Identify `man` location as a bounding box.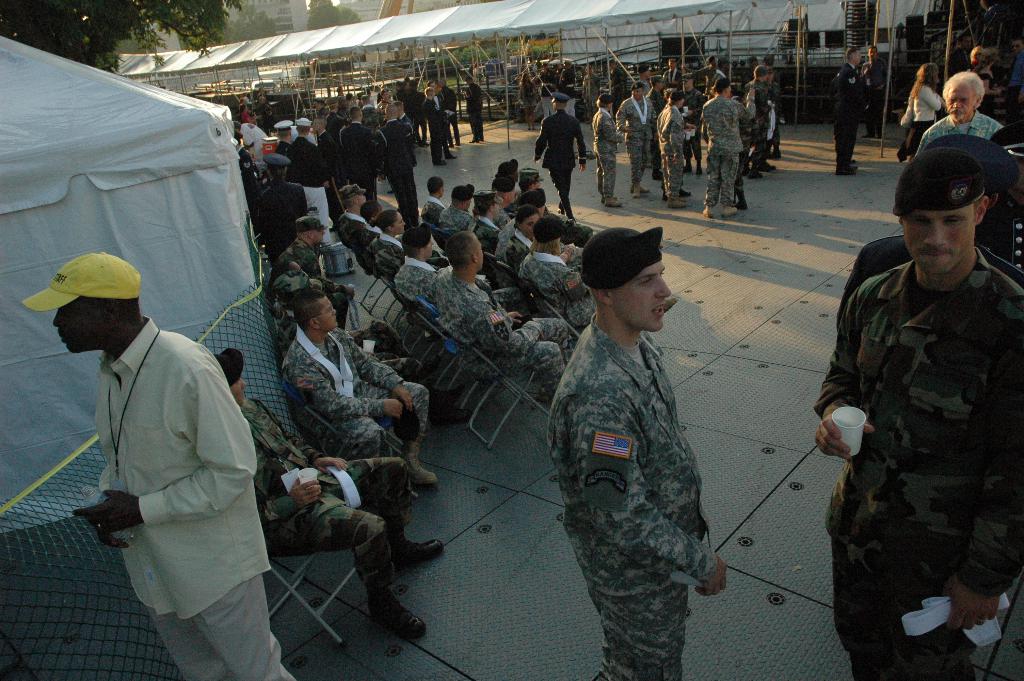
locate(360, 94, 381, 127).
